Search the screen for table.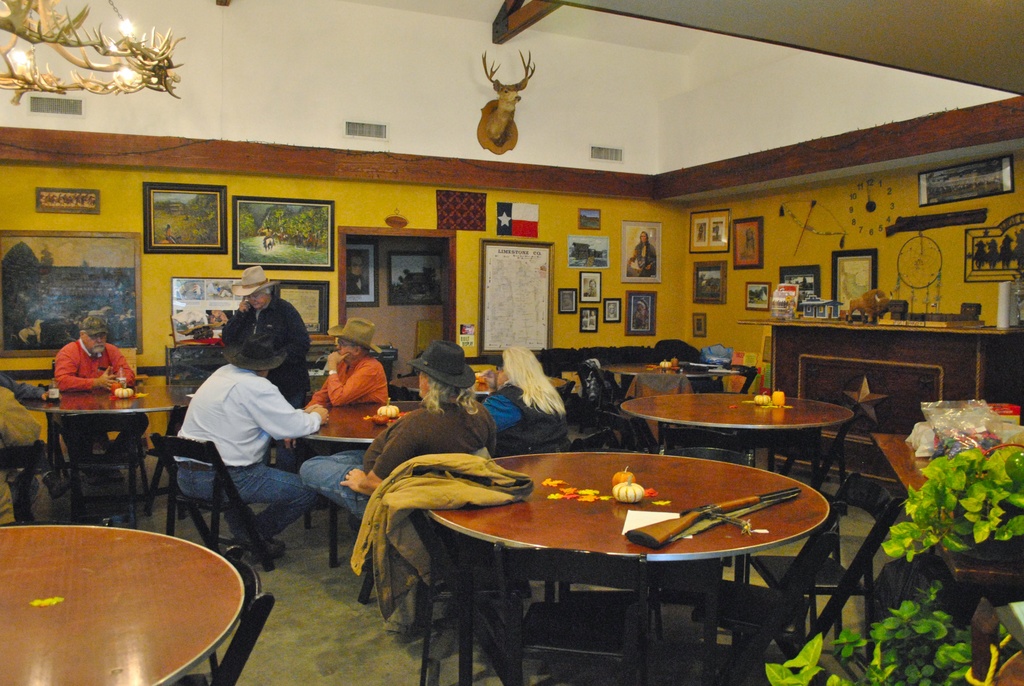
Found at [422,453,832,685].
